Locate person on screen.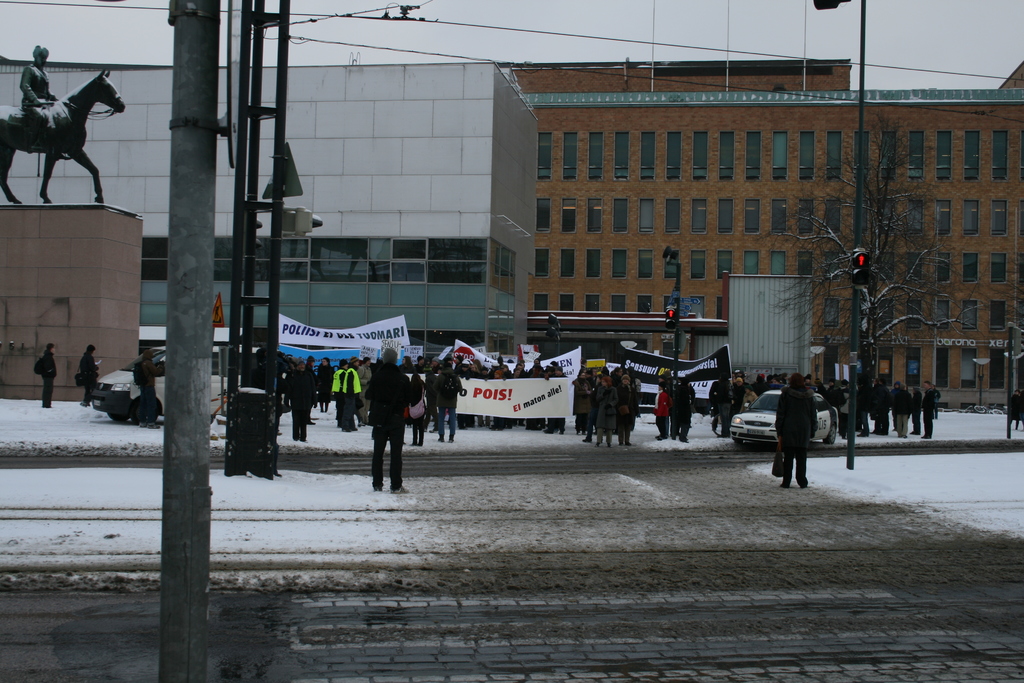
On screen at 528, 361, 543, 431.
